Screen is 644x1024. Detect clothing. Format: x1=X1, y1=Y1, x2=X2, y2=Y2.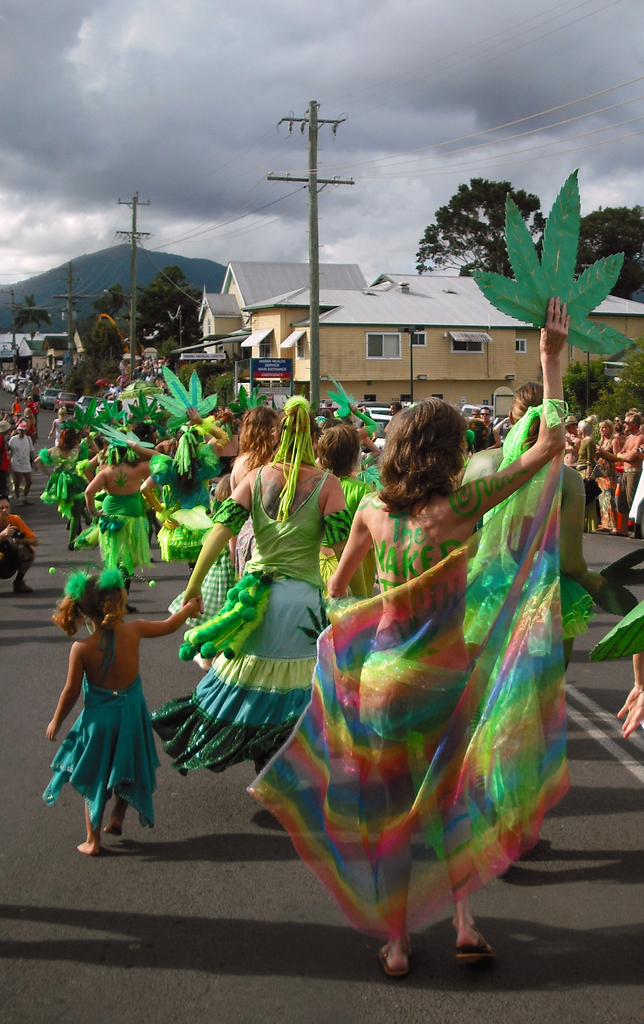
x1=36, y1=669, x2=169, y2=827.
